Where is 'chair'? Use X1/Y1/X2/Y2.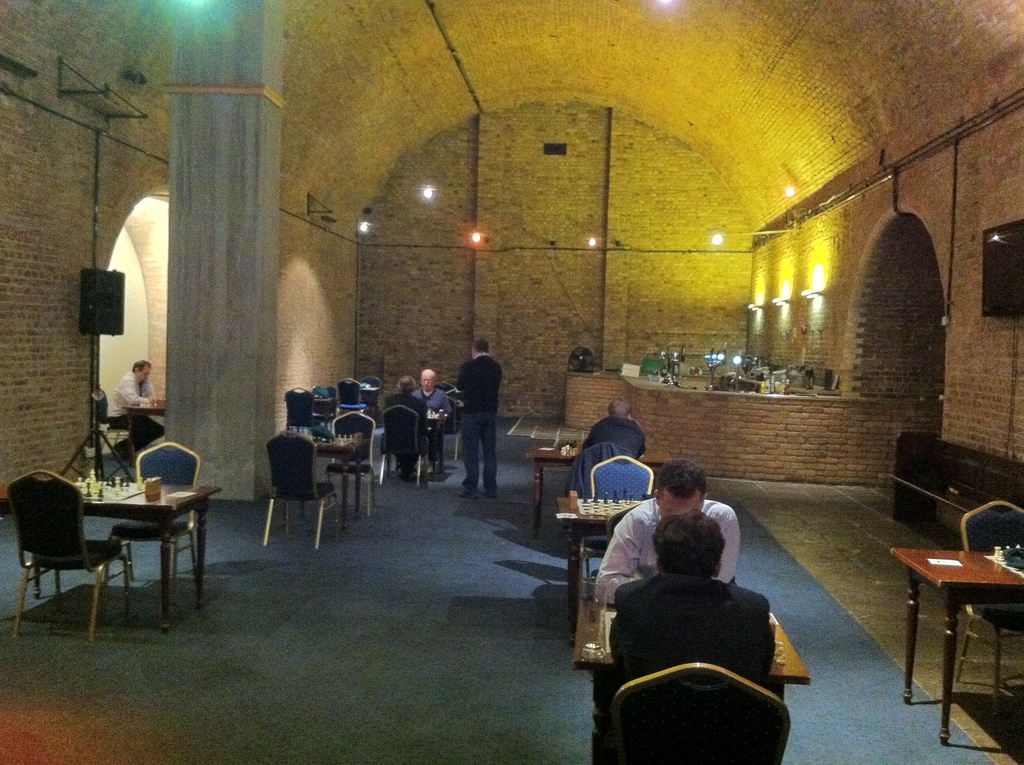
96/416/137/473.
